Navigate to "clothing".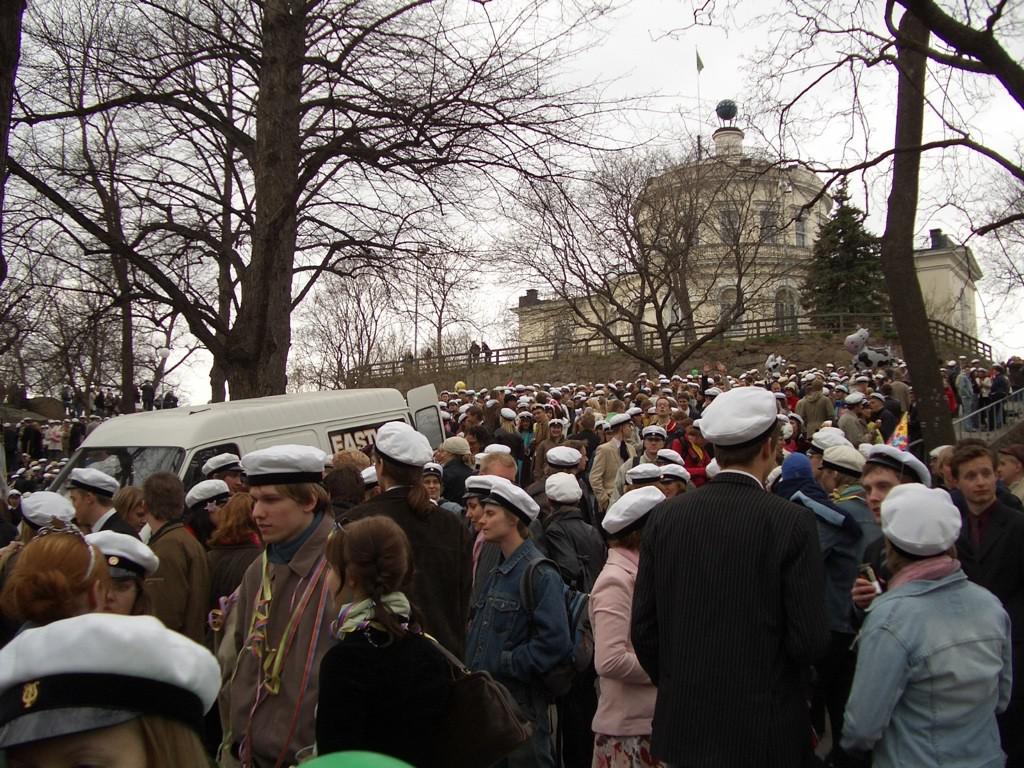
Navigation target: region(635, 471, 853, 767).
